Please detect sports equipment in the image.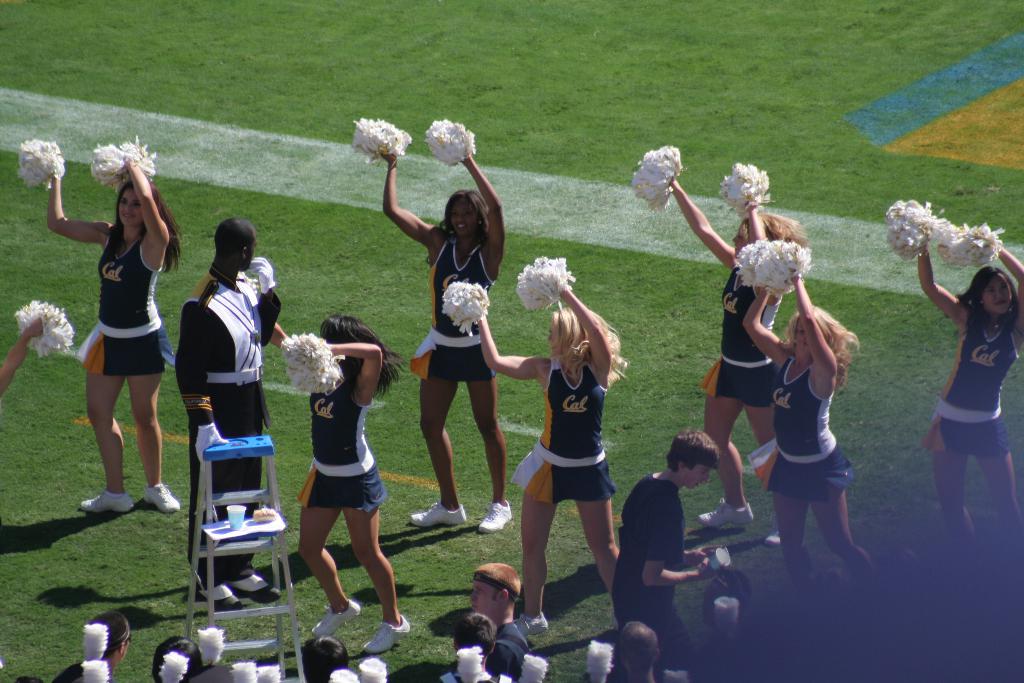
x1=365 y1=616 x2=411 y2=658.
